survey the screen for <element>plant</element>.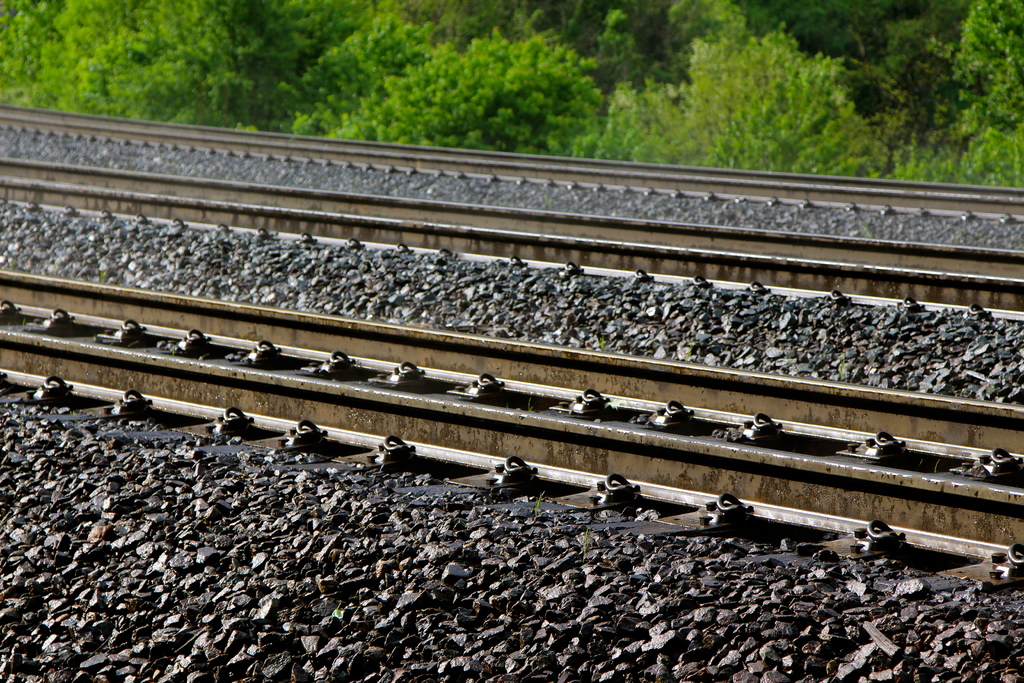
Survey found: select_region(4, 0, 274, 131).
